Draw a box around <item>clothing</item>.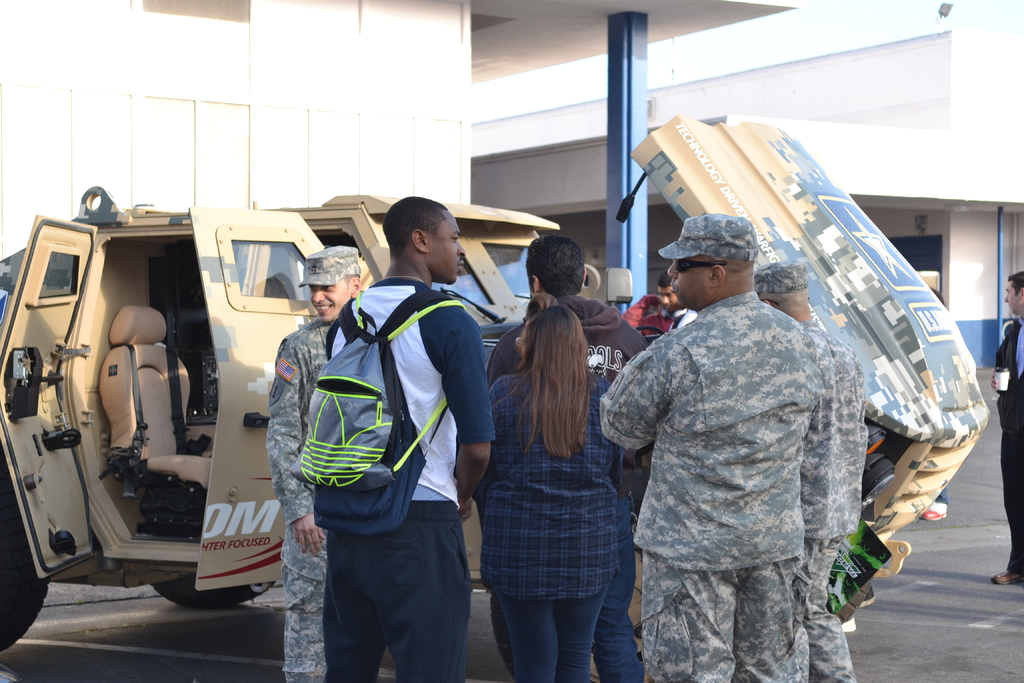
crop(787, 315, 868, 682).
